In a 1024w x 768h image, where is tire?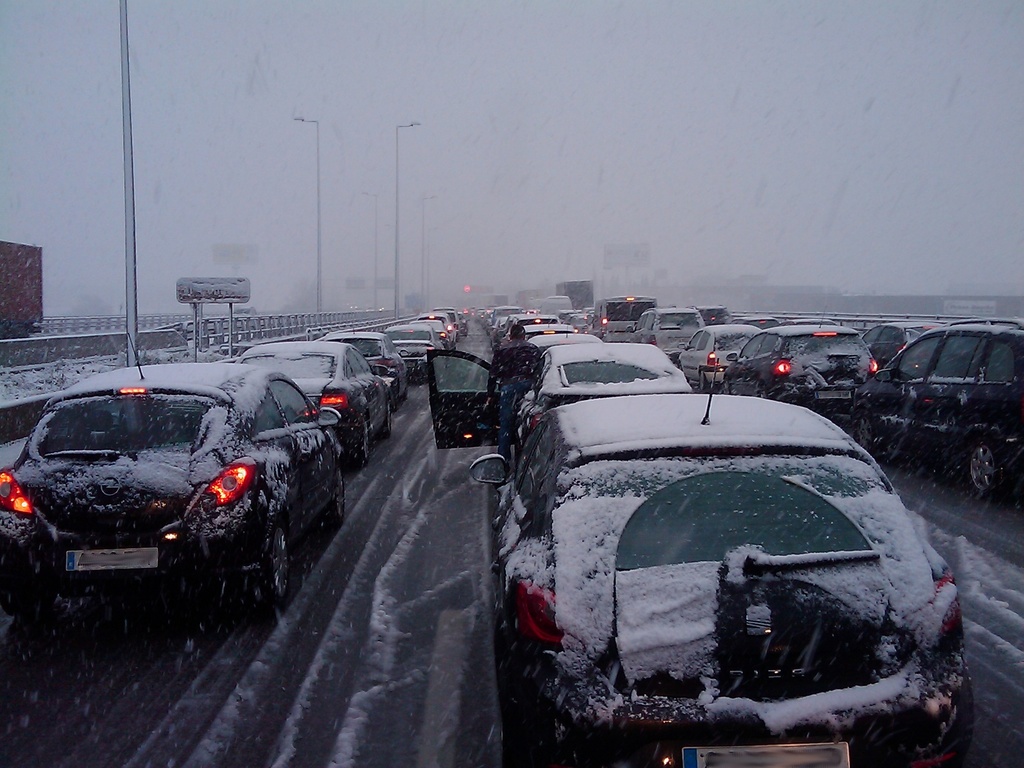
left=259, top=529, right=296, bottom=608.
